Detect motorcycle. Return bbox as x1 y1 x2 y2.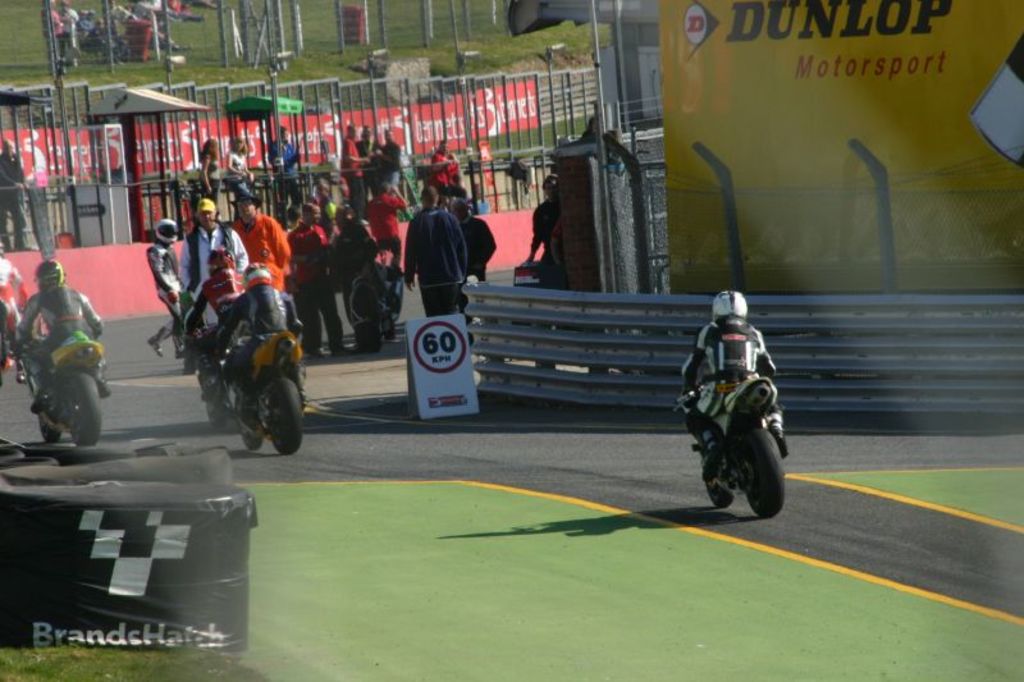
17 329 111 454.
